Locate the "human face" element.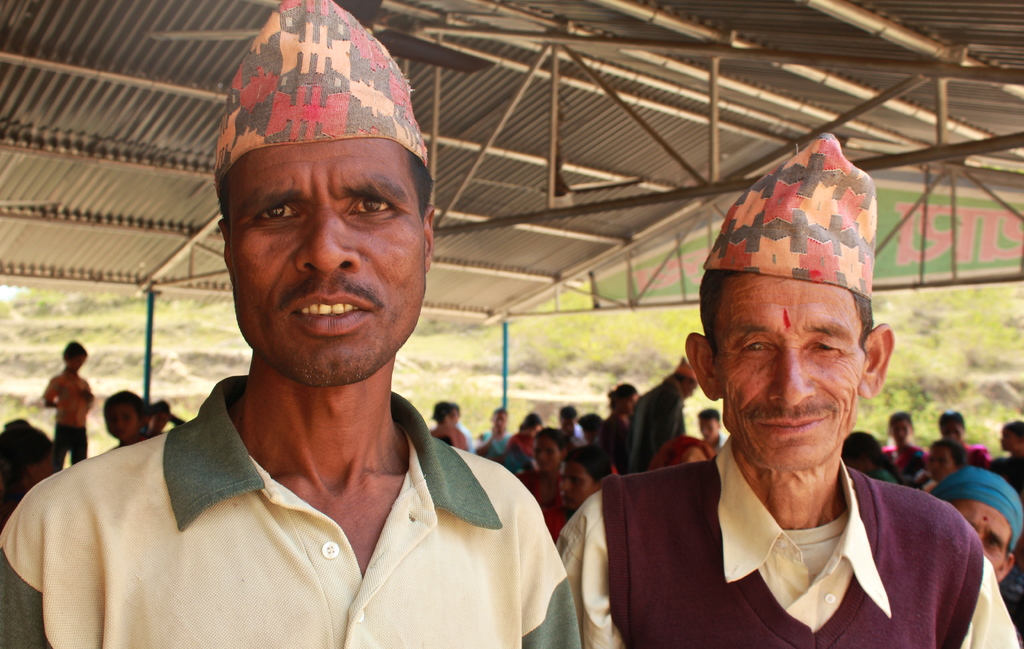
Element bbox: (685, 382, 698, 397).
